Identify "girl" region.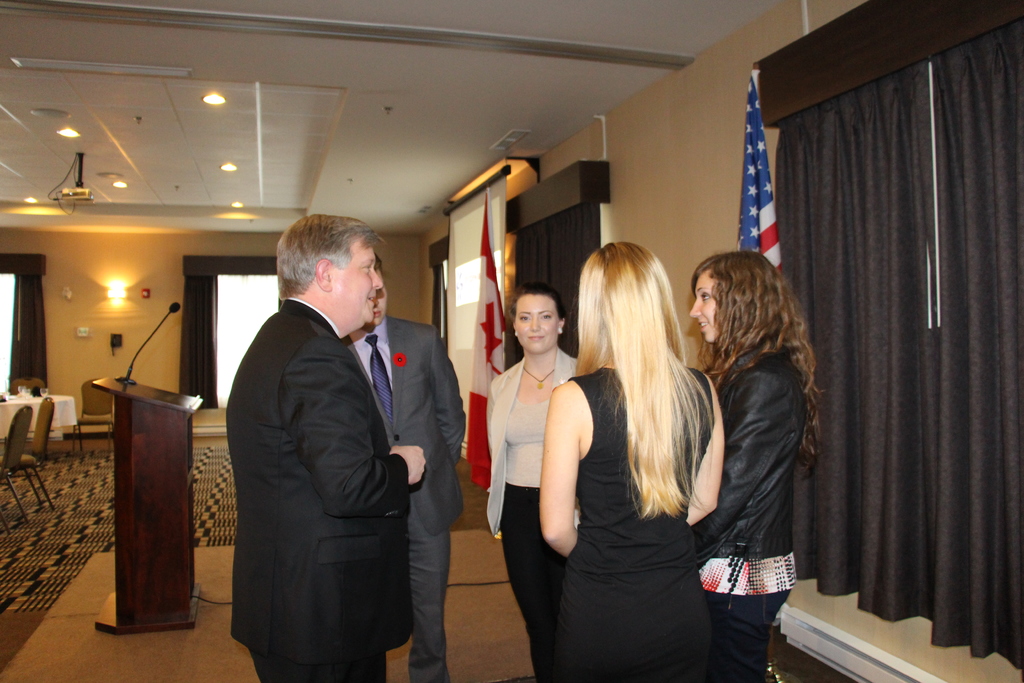
Region: region(691, 254, 824, 682).
